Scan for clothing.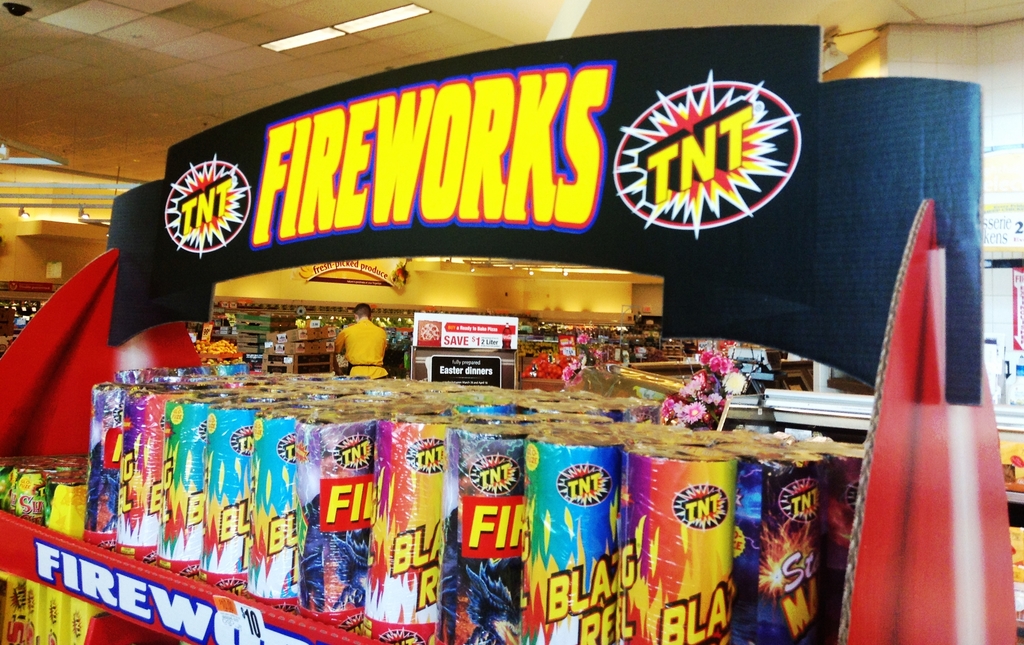
Scan result: <bbox>332, 316, 387, 379</bbox>.
